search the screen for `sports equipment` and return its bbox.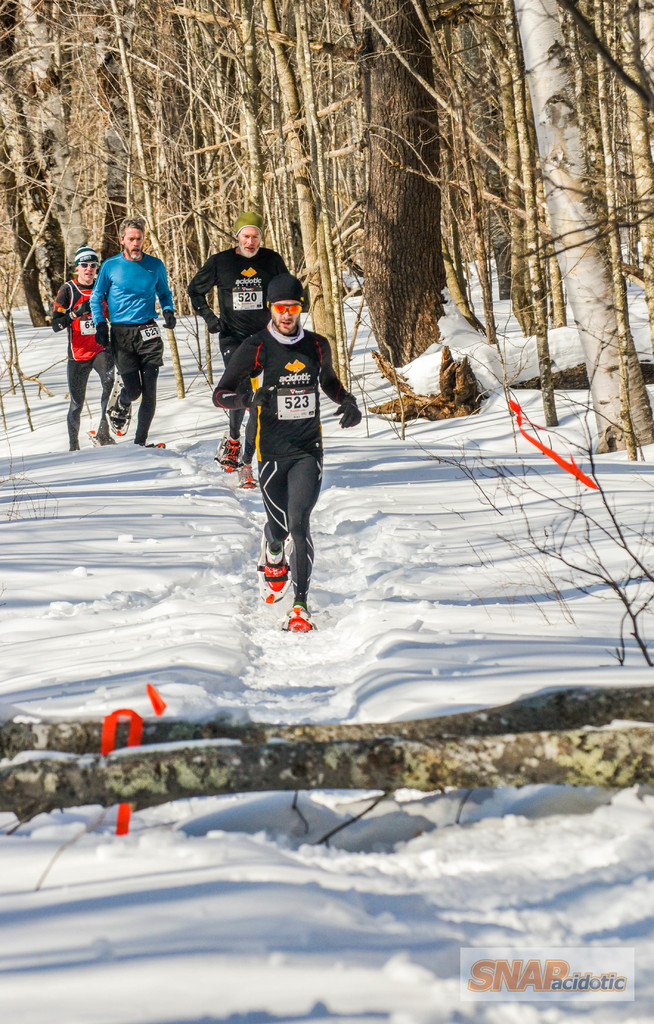
Found: select_region(204, 314, 220, 330).
